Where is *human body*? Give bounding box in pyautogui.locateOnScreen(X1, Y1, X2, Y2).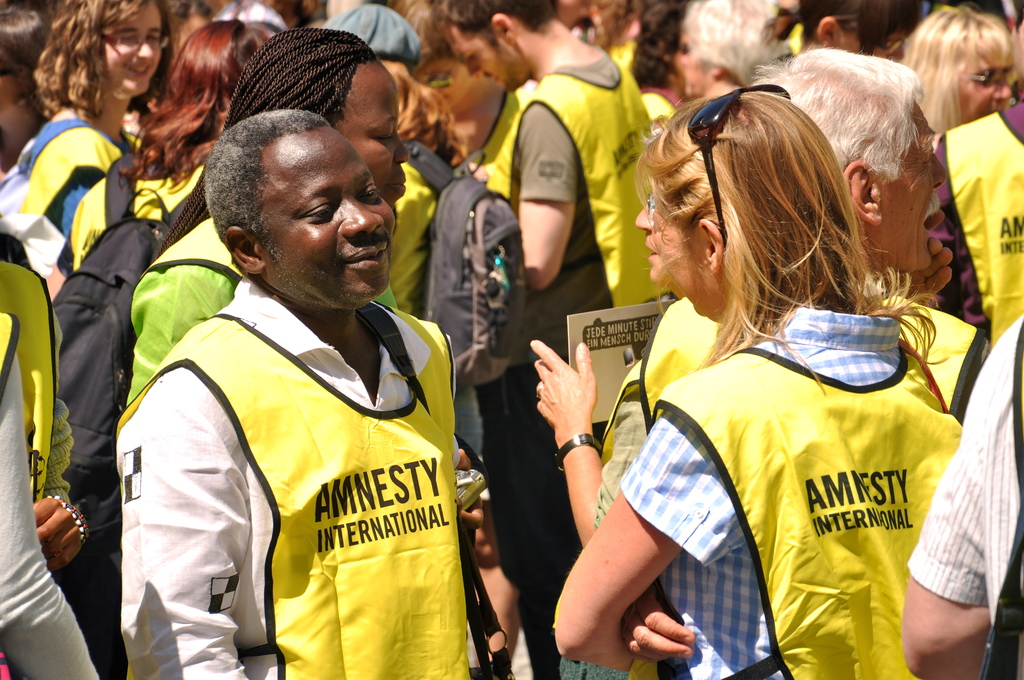
pyautogui.locateOnScreen(525, 65, 952, 673).
